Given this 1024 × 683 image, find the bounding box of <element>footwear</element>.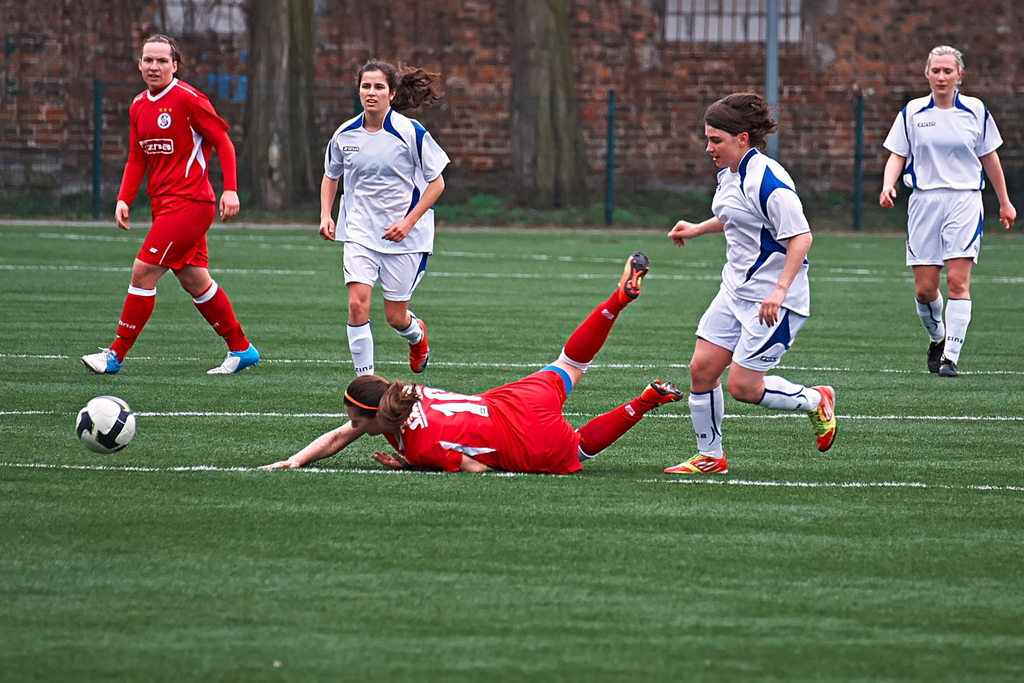
<bbox>409, 317, 433, 374</bbox>.
